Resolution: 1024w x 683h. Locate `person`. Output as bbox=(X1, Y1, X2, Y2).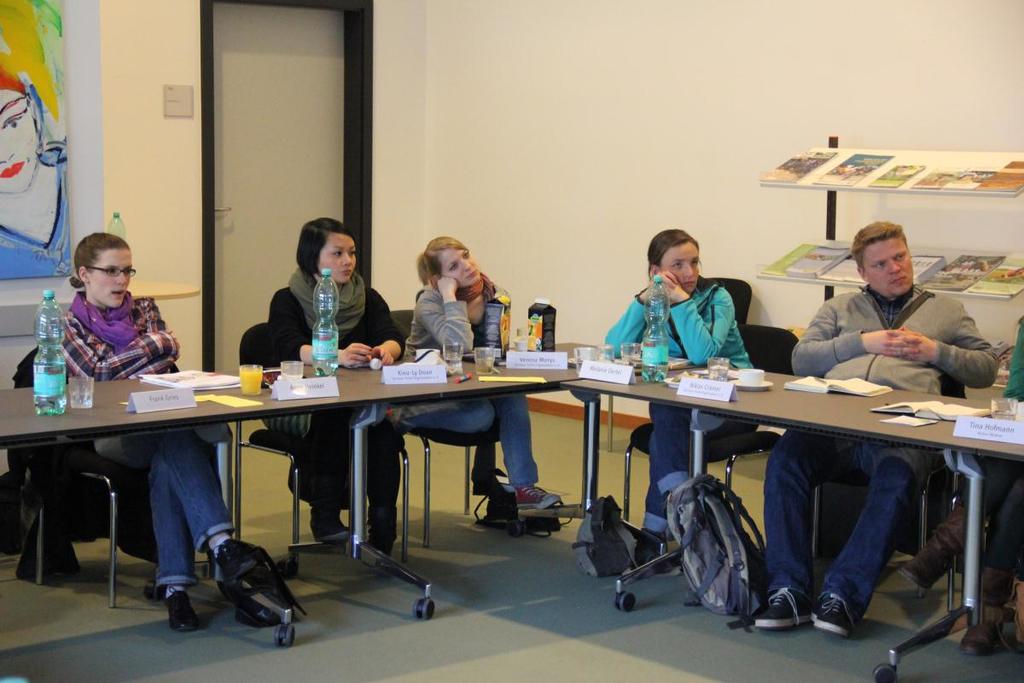
bbox=(594, 229, 776, 558).
